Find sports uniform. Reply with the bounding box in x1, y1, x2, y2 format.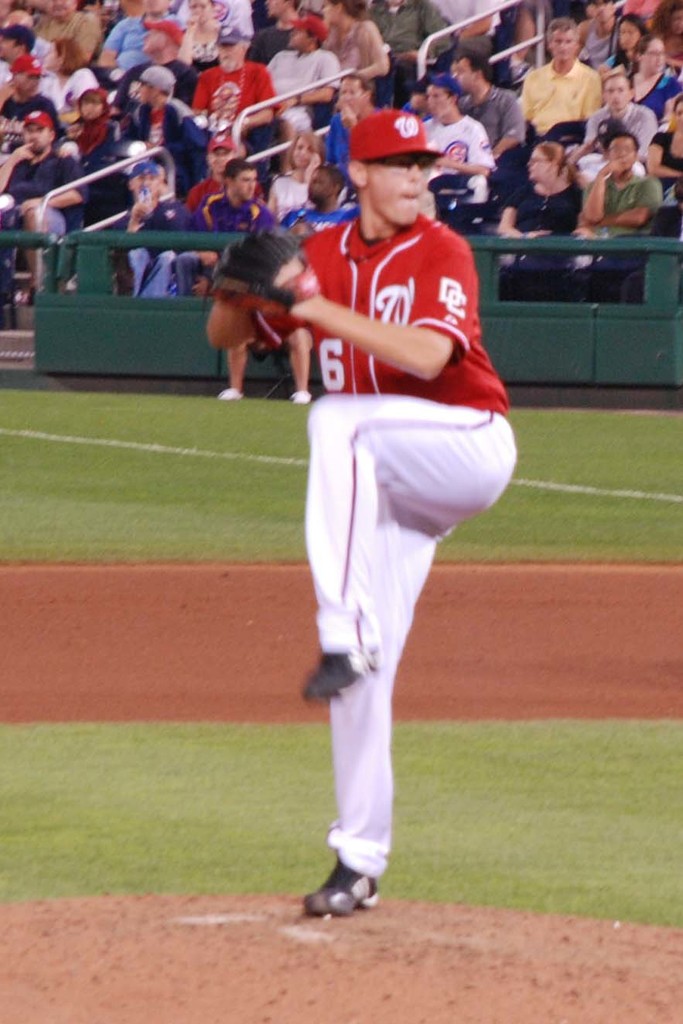
243, 208, 529, 882.
